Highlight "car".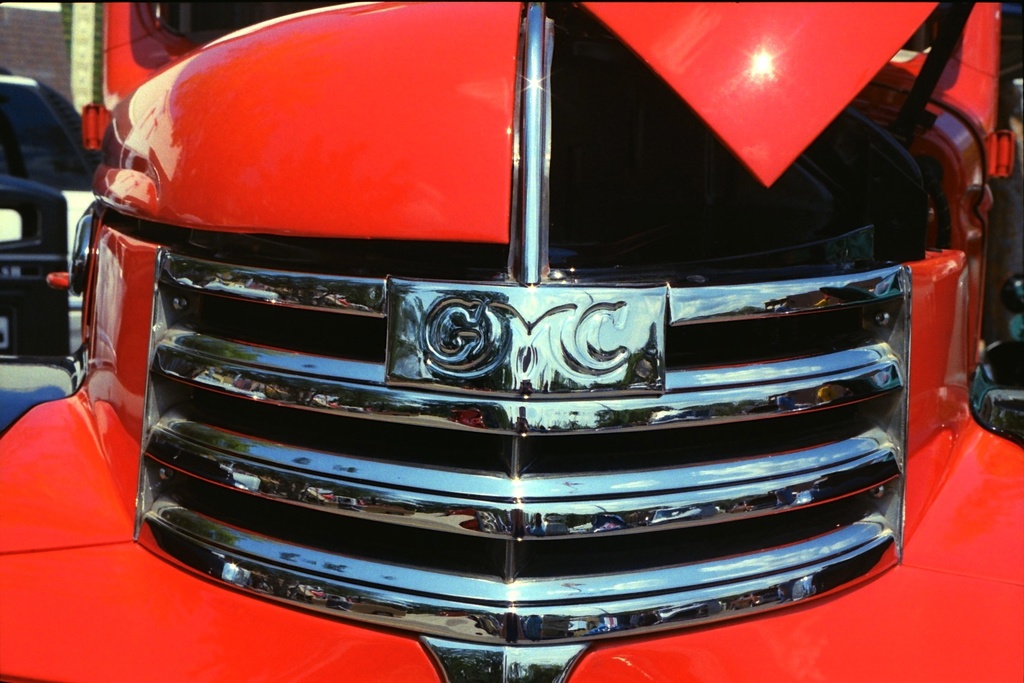
Highlighted region: bbox=(0, 71, 108, 360).
